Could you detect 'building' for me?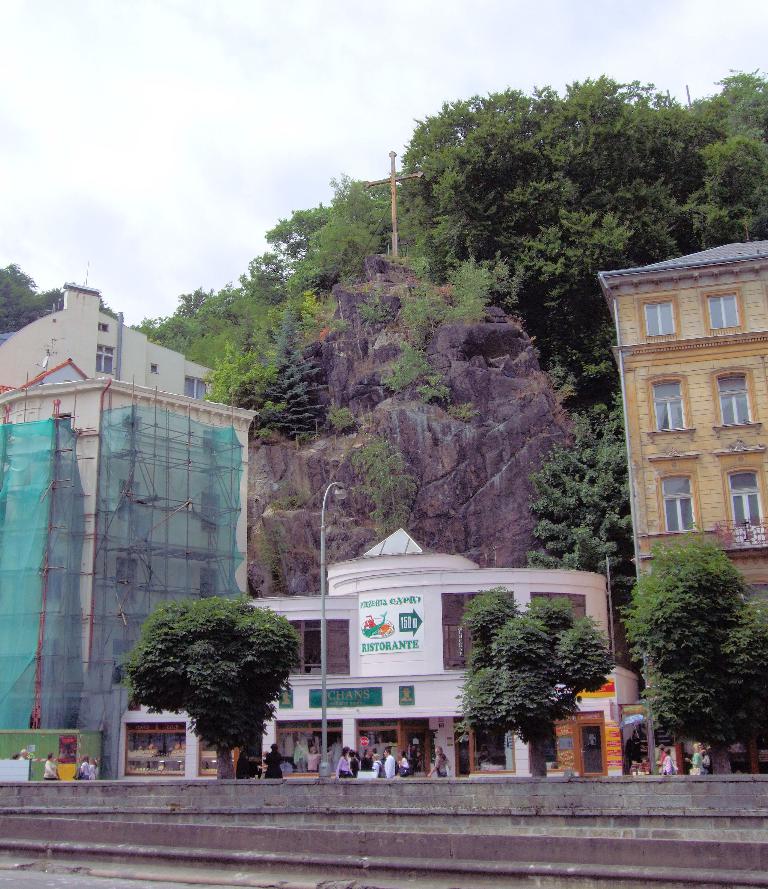
Detection result: [left=0, top=358, right=90, bottom=392].
